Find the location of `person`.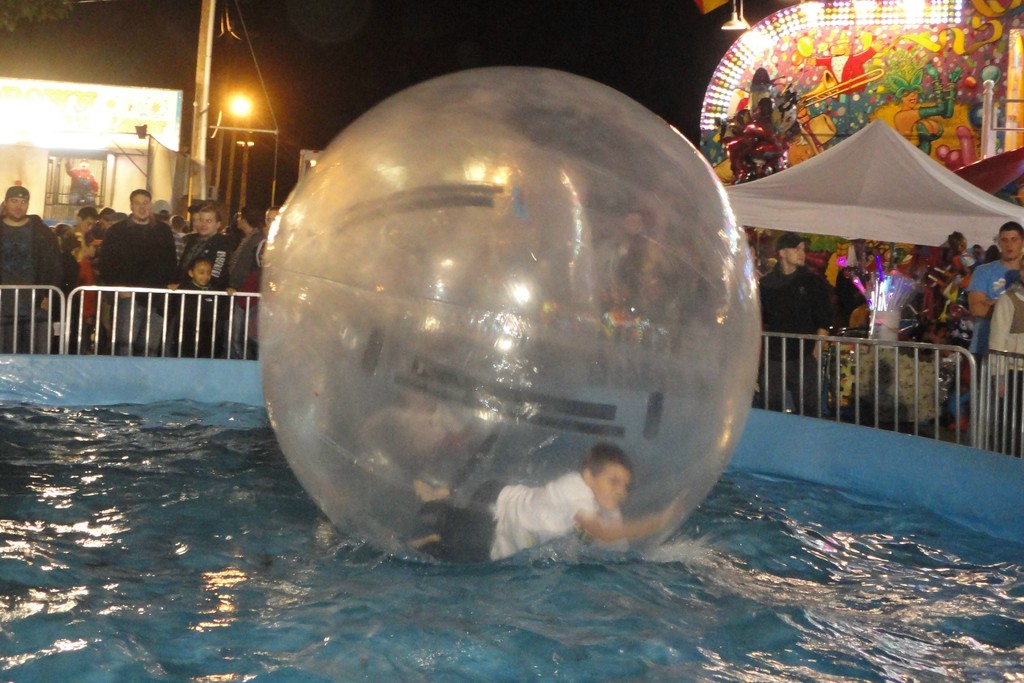
Location: pyautogui.locateOnScreen(176, 258, 227, 361).
